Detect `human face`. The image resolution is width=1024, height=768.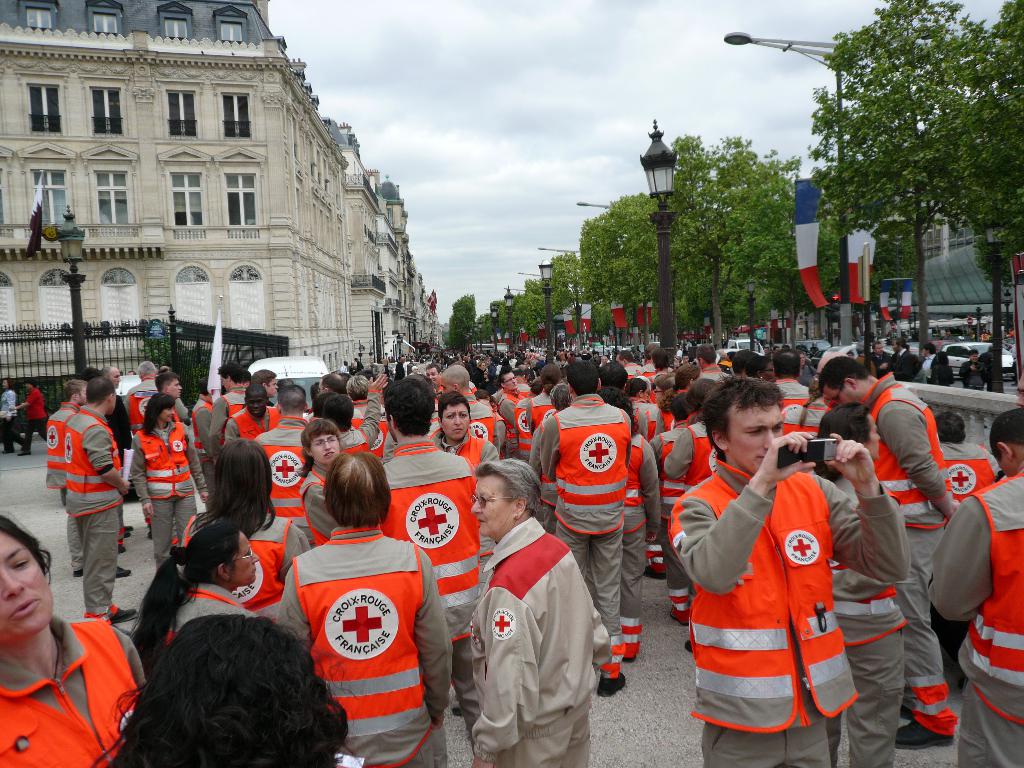
region(108, 369, 118, 388).
